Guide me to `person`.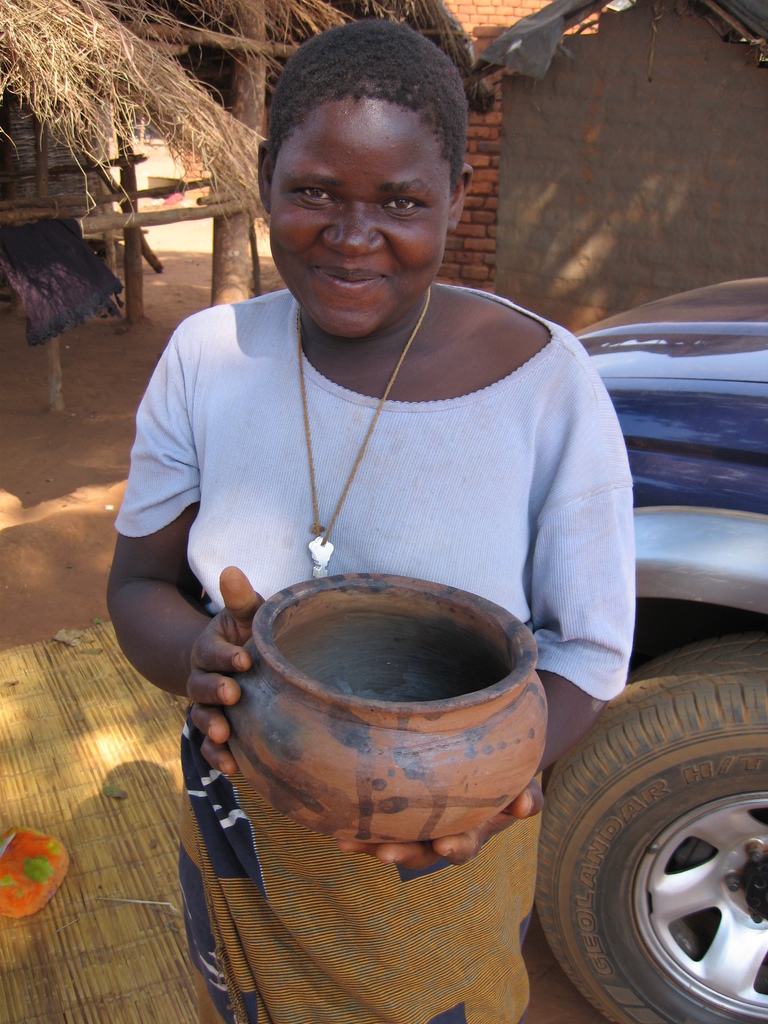
Guidance: [100,17,634,1023].
